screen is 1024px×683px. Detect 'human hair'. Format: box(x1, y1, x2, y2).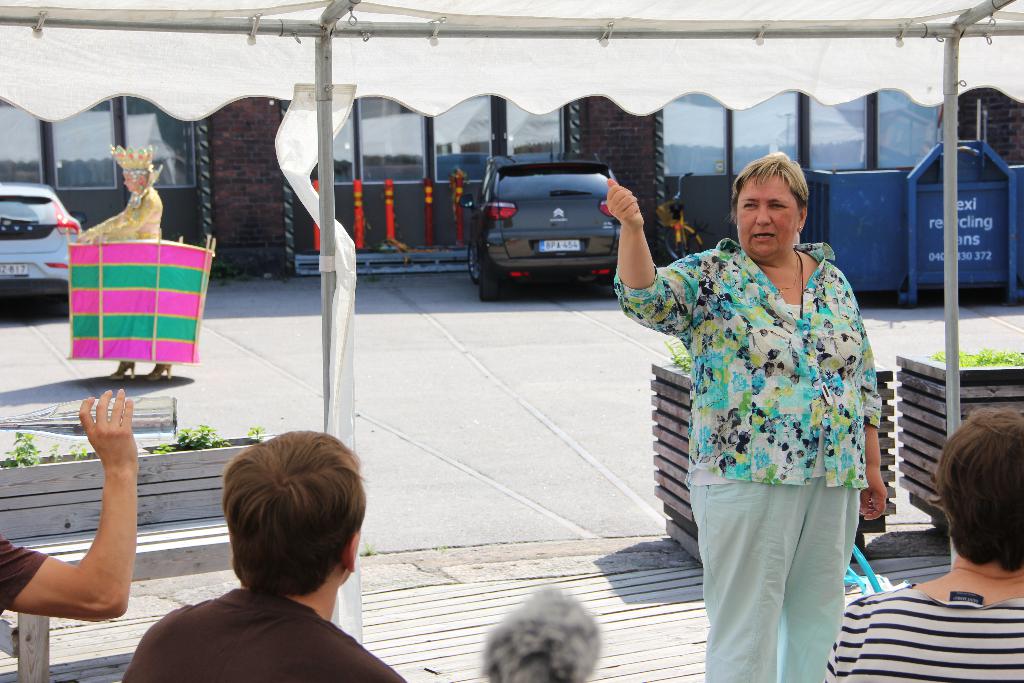
box(211, 441, 366, 620).
